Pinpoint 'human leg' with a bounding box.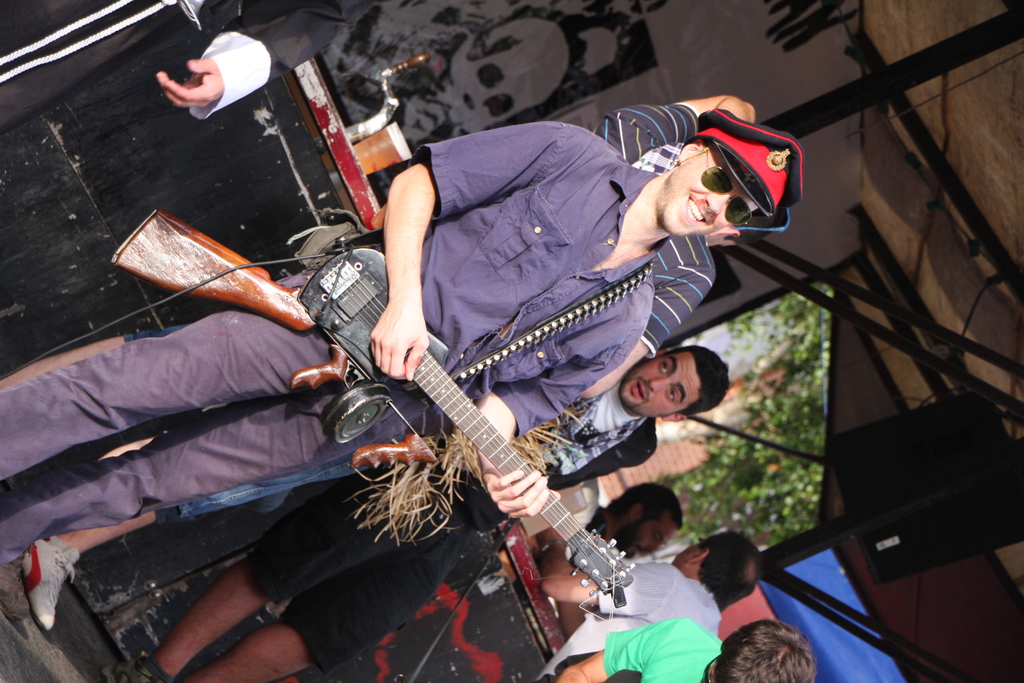
192,536,470,677.
